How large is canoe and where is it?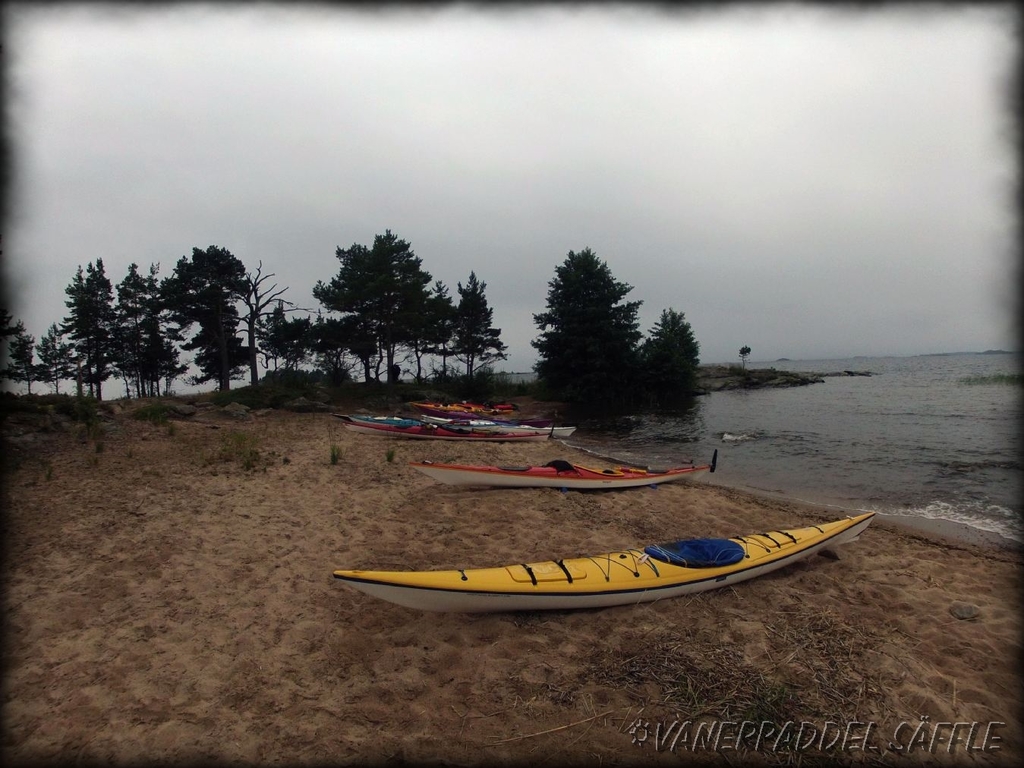
Bounding box: 405, 461, 711, 489.
